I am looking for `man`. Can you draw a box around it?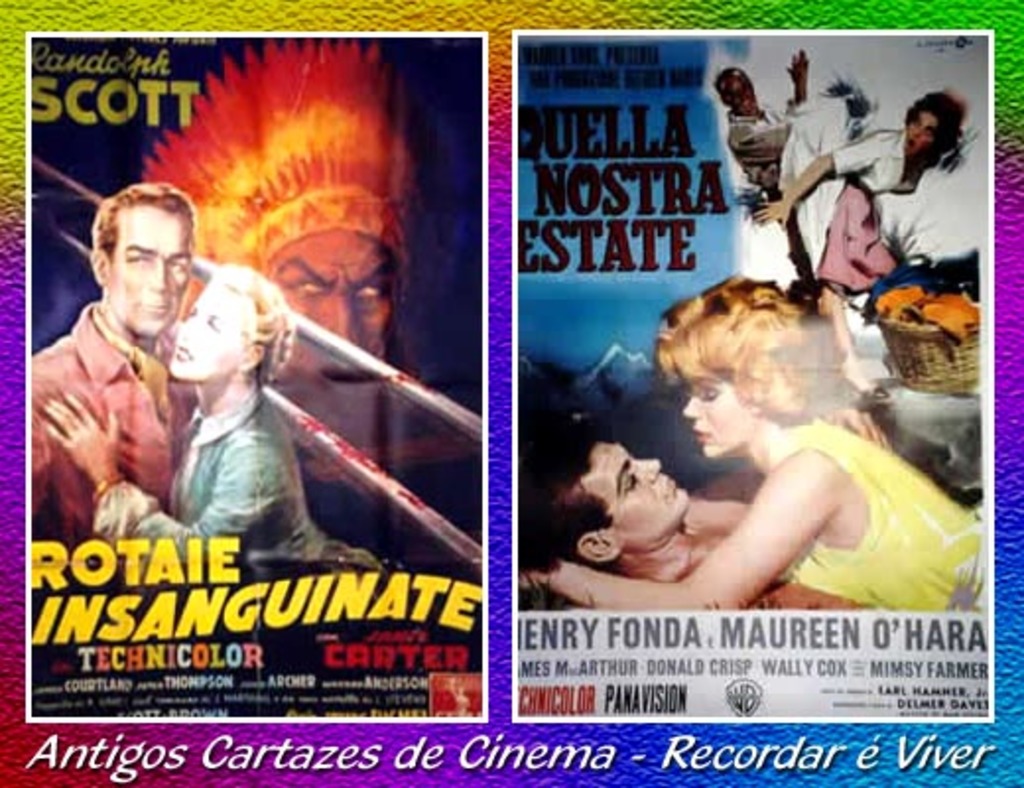
Sure, the bounding box is Rect(30, 173, 221, 587).
